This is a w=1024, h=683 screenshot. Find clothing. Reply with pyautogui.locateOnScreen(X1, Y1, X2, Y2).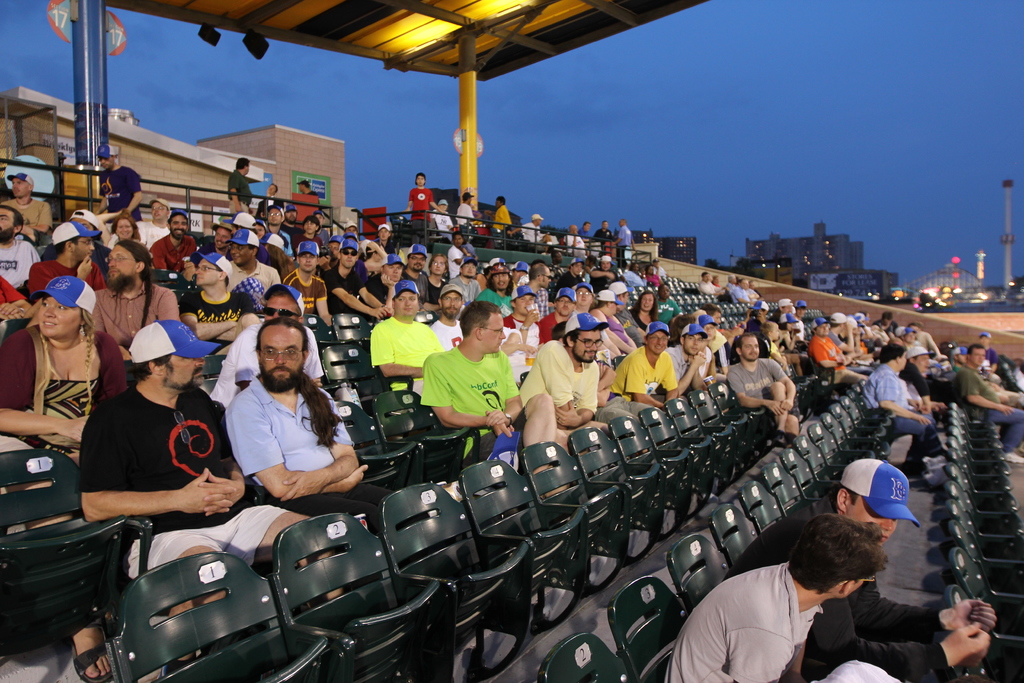
pyautogui.locateOnScreen(0, 332, 122, 462).
